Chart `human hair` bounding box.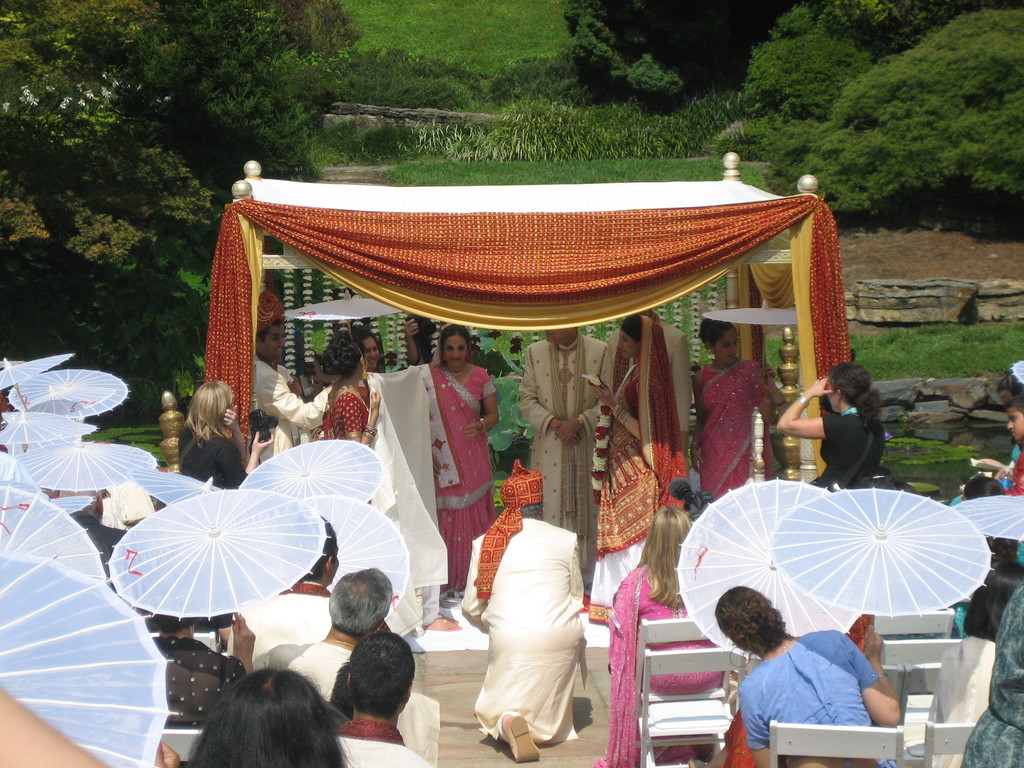
Charted: (left=355, top=329, right=376, bottom=341).
